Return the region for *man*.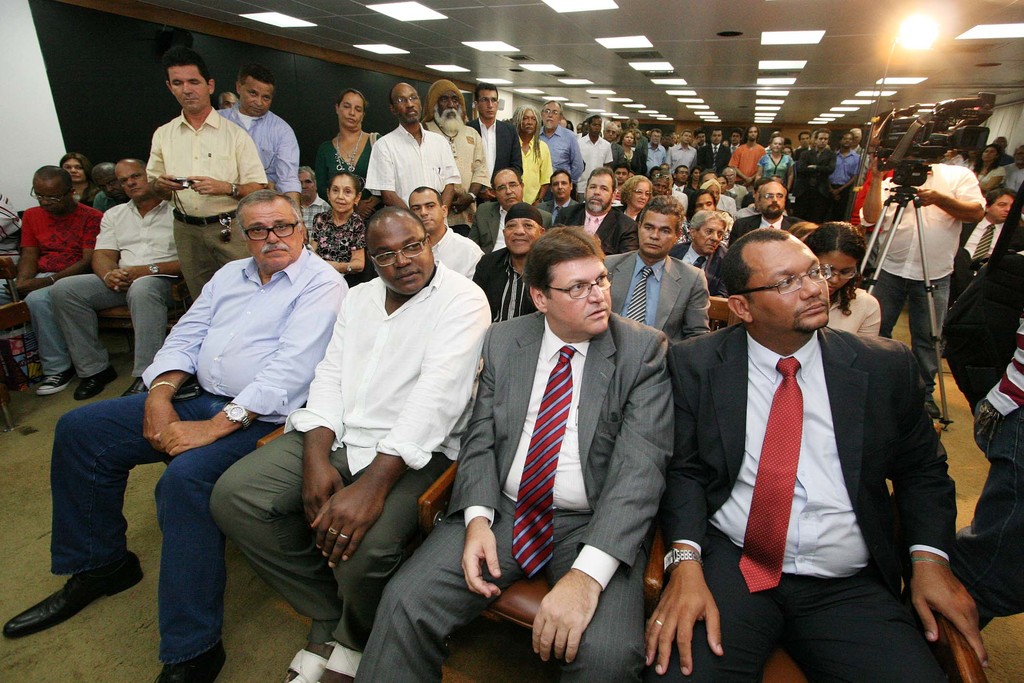
211,208,493,682.
